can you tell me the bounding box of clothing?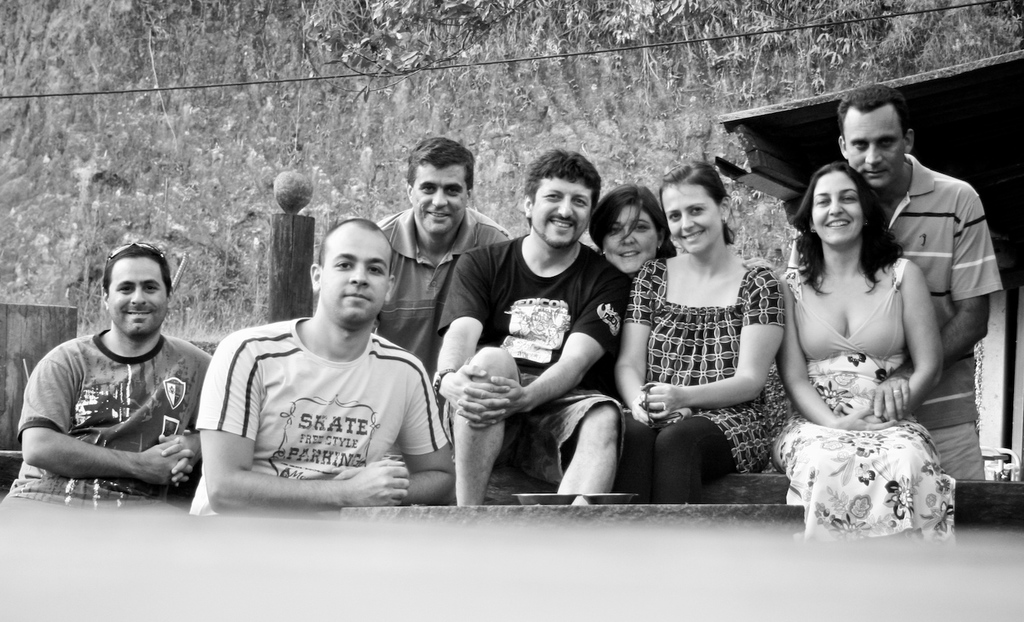
detection(191, 315, 453, 517).
